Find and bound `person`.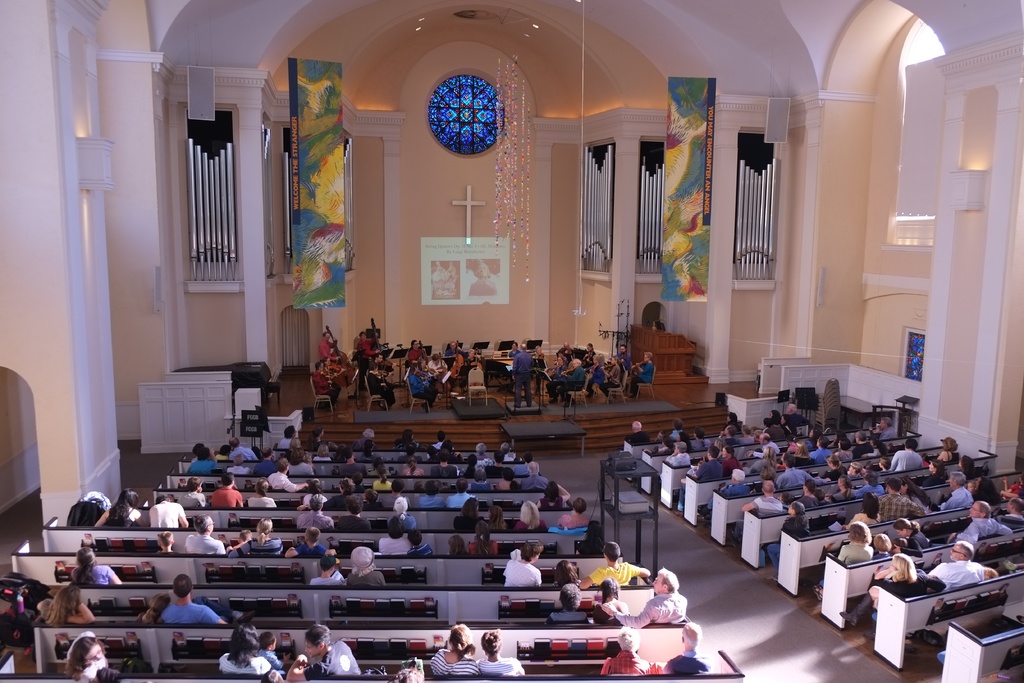
Bound: 447/342/465/372.
